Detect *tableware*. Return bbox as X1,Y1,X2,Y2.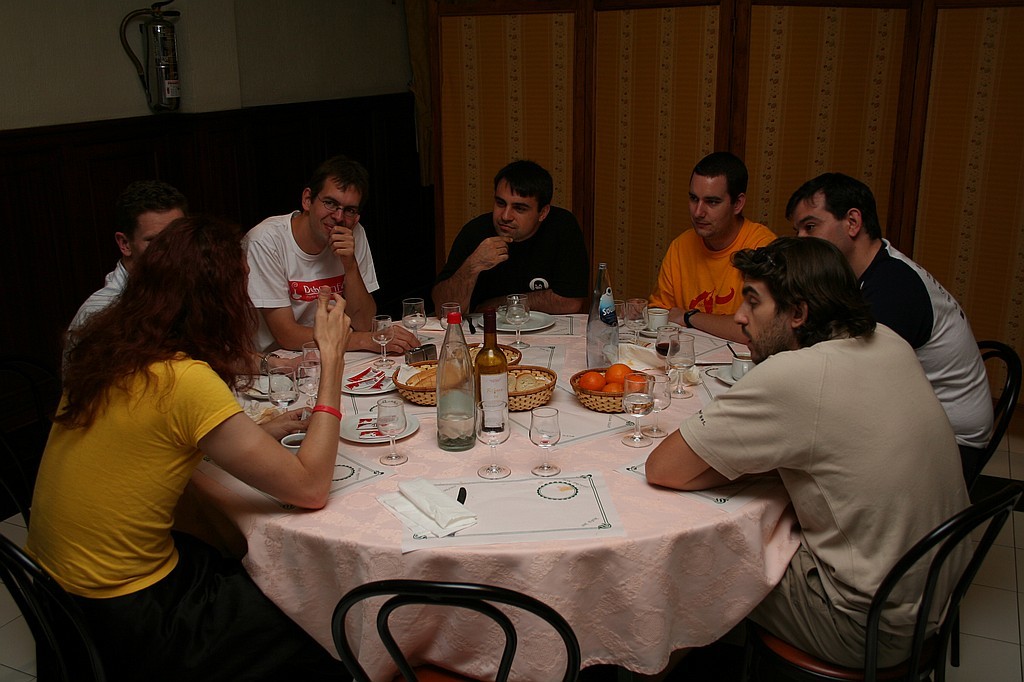
503,290,531,351.
